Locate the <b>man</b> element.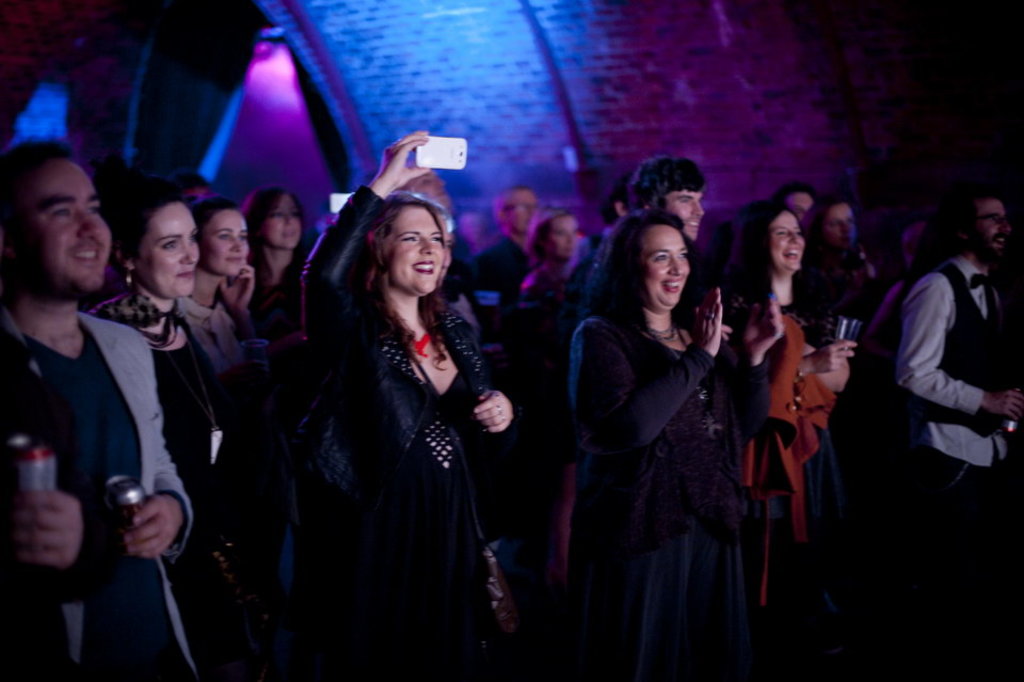
Element bbox: region(635, 155, 703, 251).
